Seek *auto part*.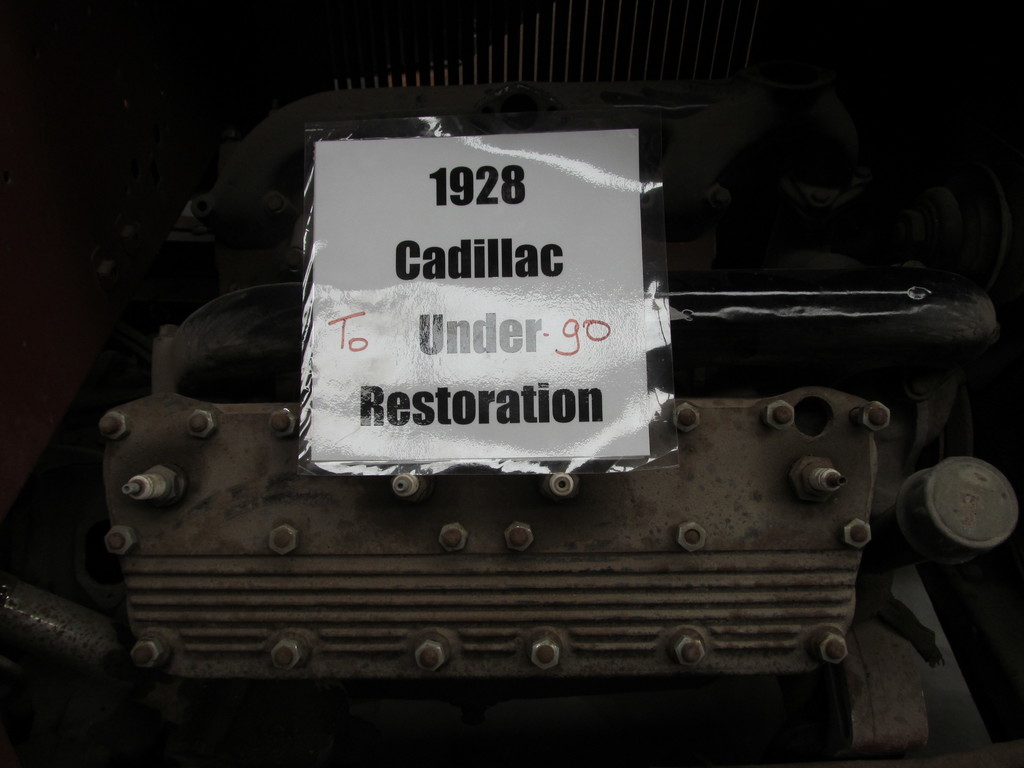
locate(0, 0, 1023, 767).
